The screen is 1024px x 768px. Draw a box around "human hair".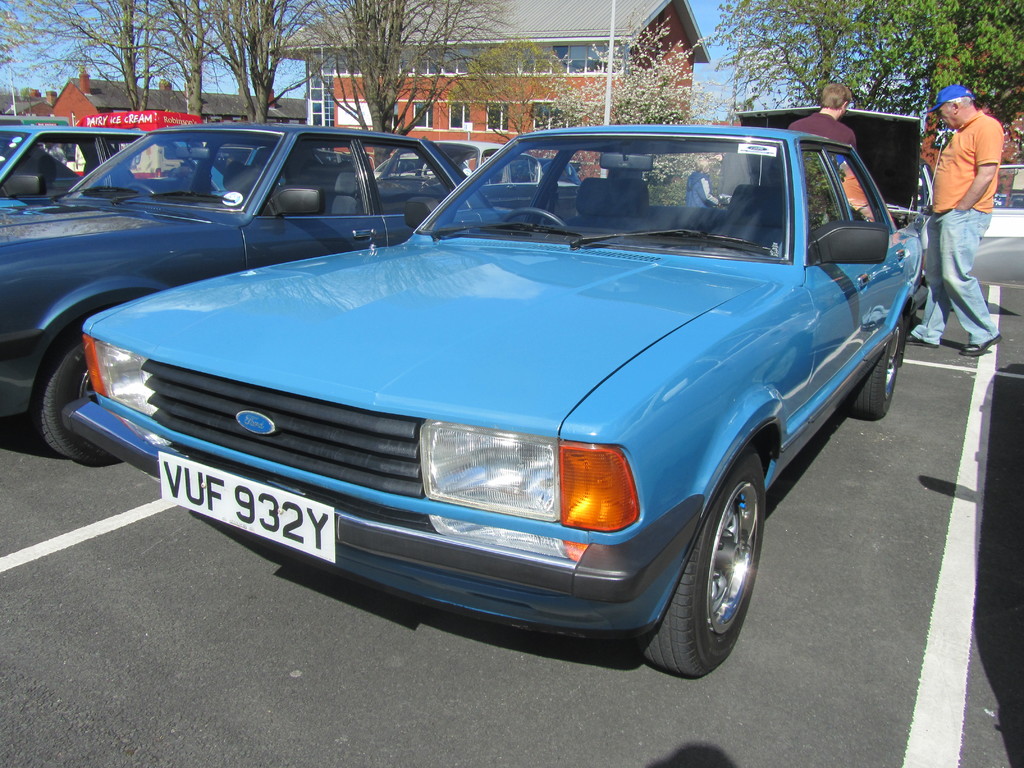
BBox(692, 158, 707, 174).
